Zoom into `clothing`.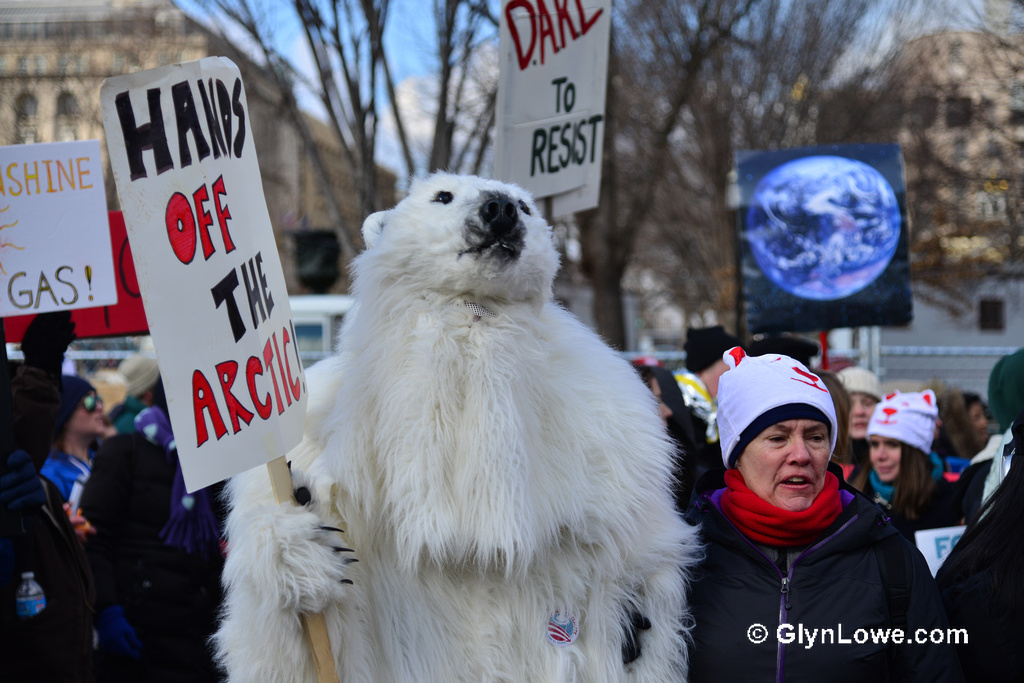
Zoom target: 838, 429, 875, 464.
